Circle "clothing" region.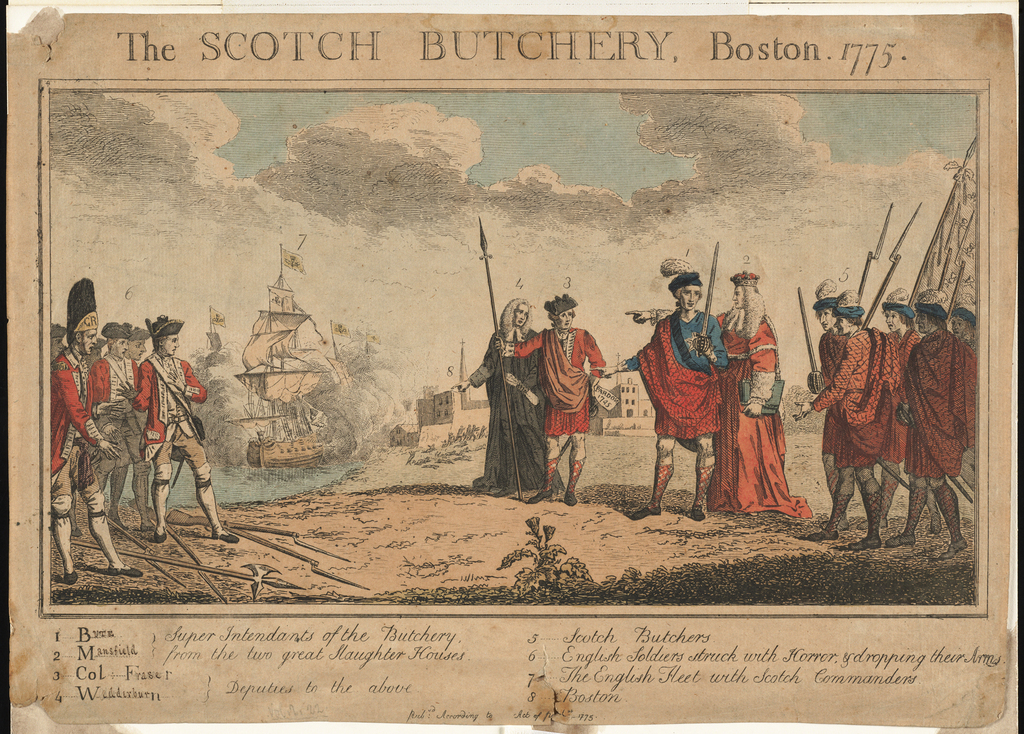
Region: x1=508 y1=320 x2=609 y2=435.
